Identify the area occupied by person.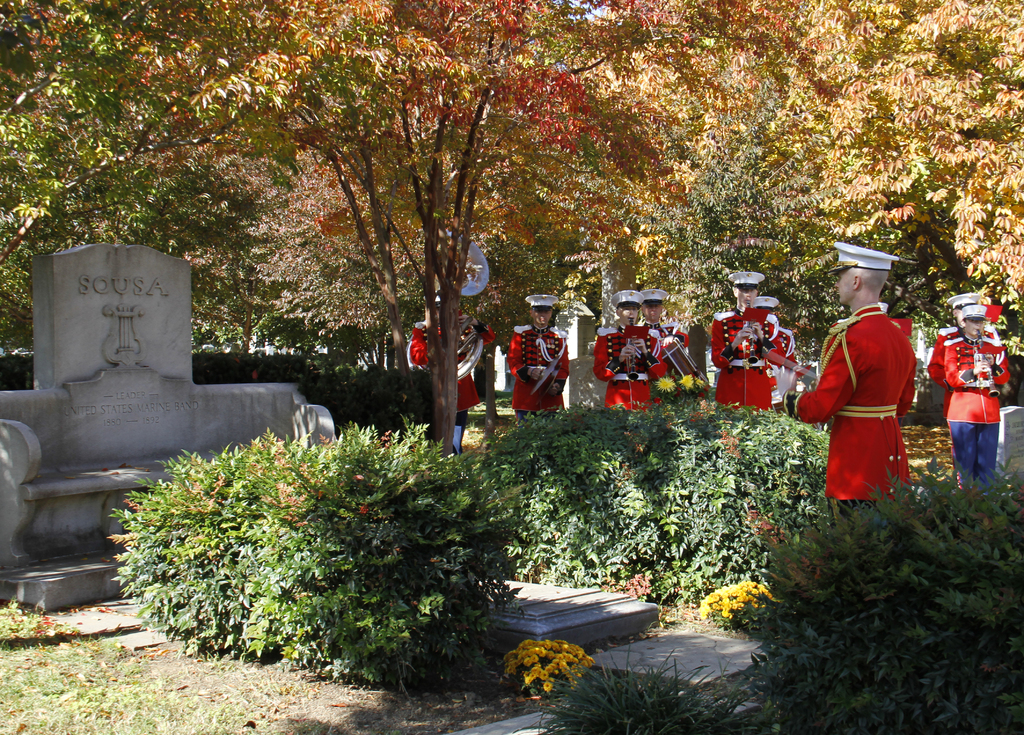
Area: bbox=(714, 271, 787, 413).
